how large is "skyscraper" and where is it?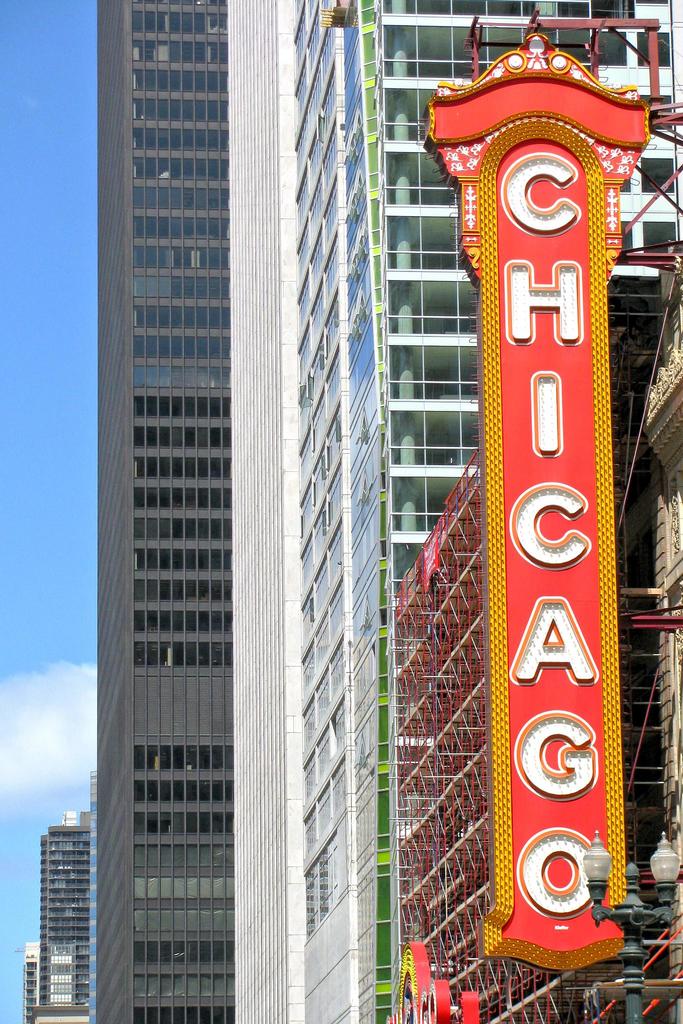
Bounding box: pyautogui.locateOnScreen(77, 0, 232, 1023).
